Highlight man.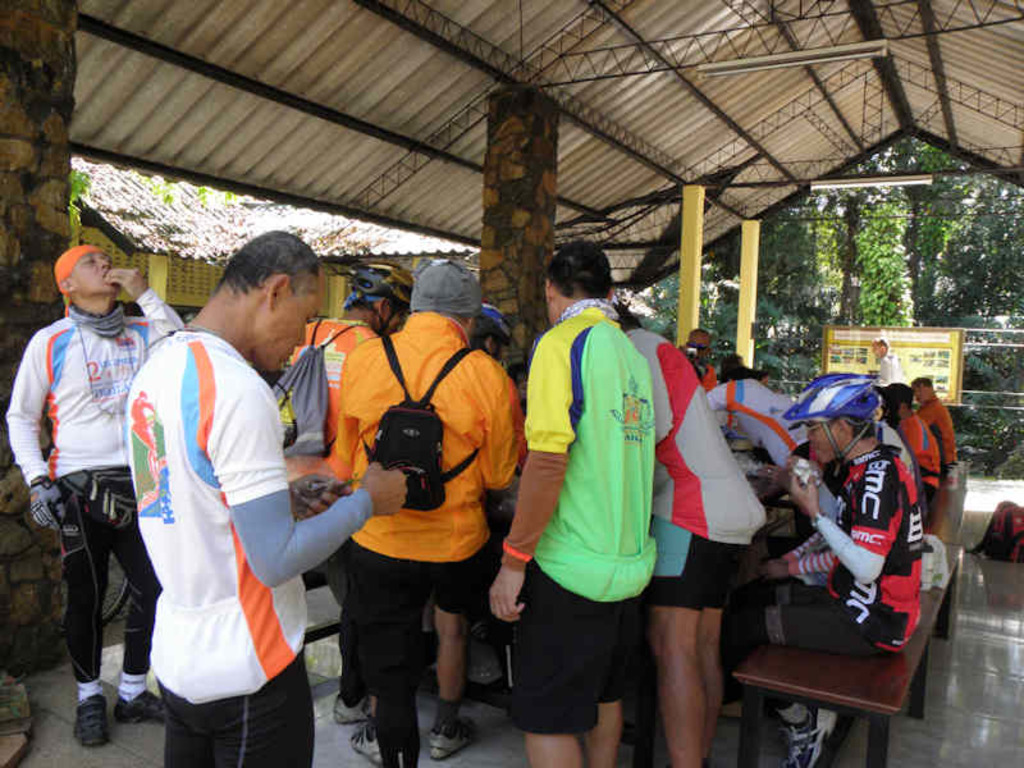
Highlighted region: <region>457, 307, 509, 365</region>.
